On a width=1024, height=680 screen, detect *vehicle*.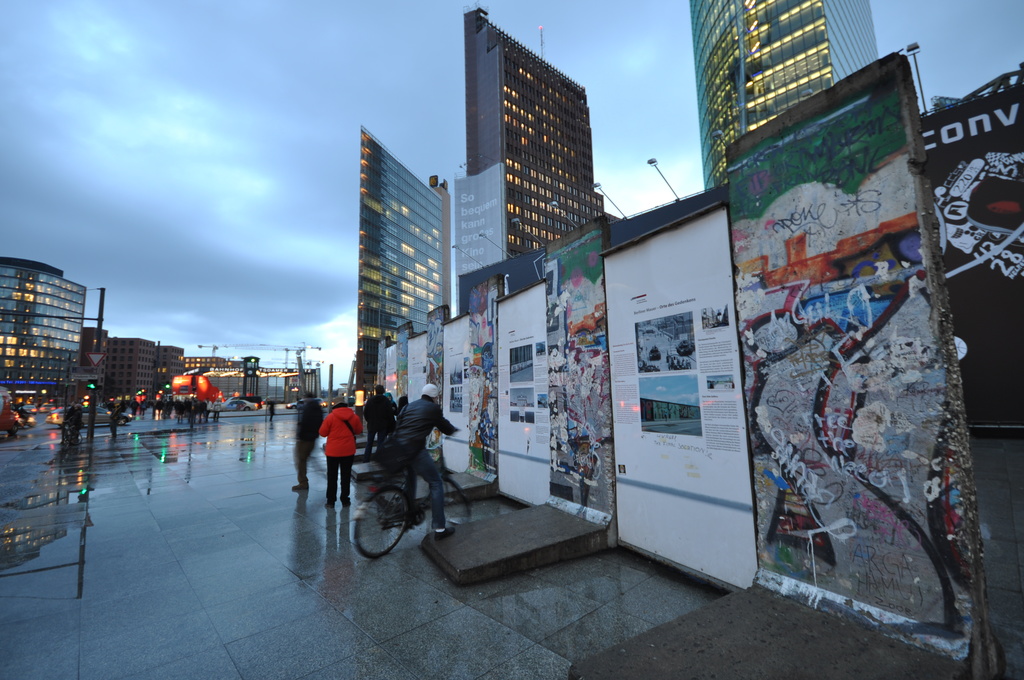
bbox(44, 404, 134, 426).
